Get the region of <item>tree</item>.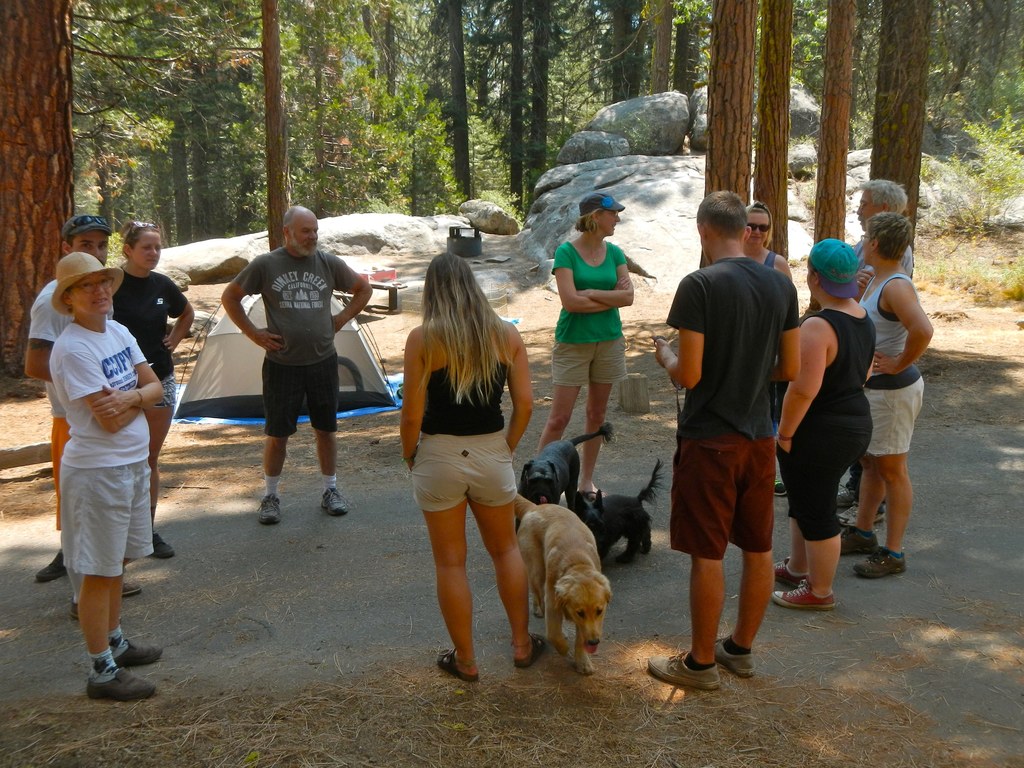
BBox(515, 3, 609, 221).
